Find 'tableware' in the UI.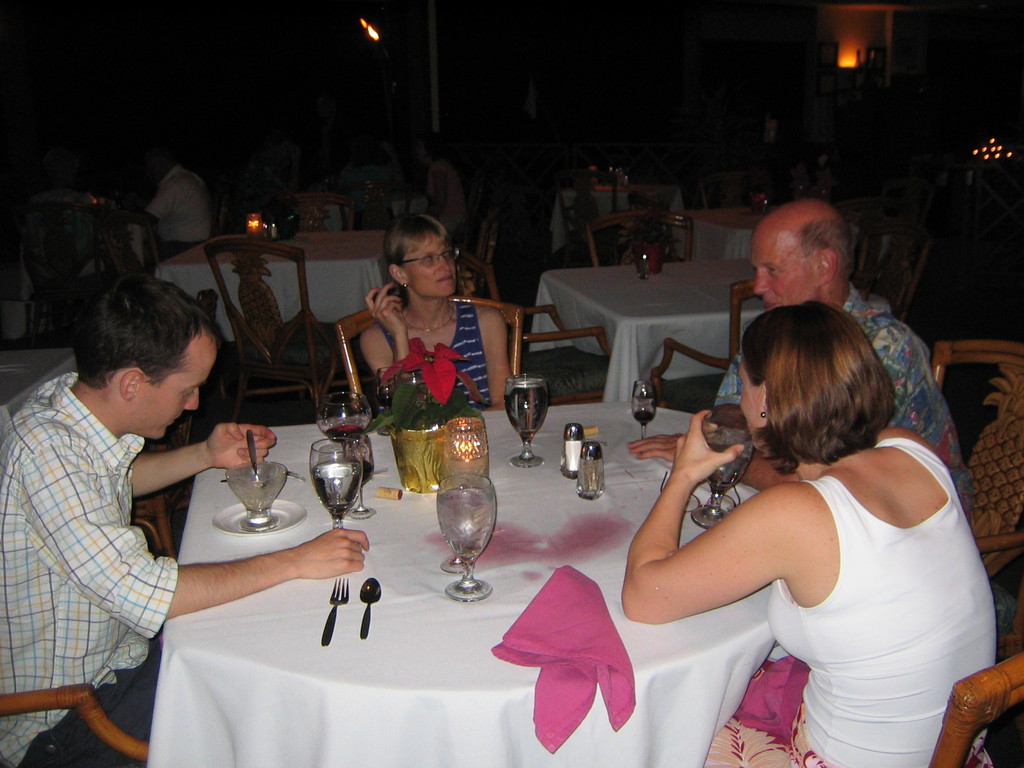
UI element at 314/385/369/475.
